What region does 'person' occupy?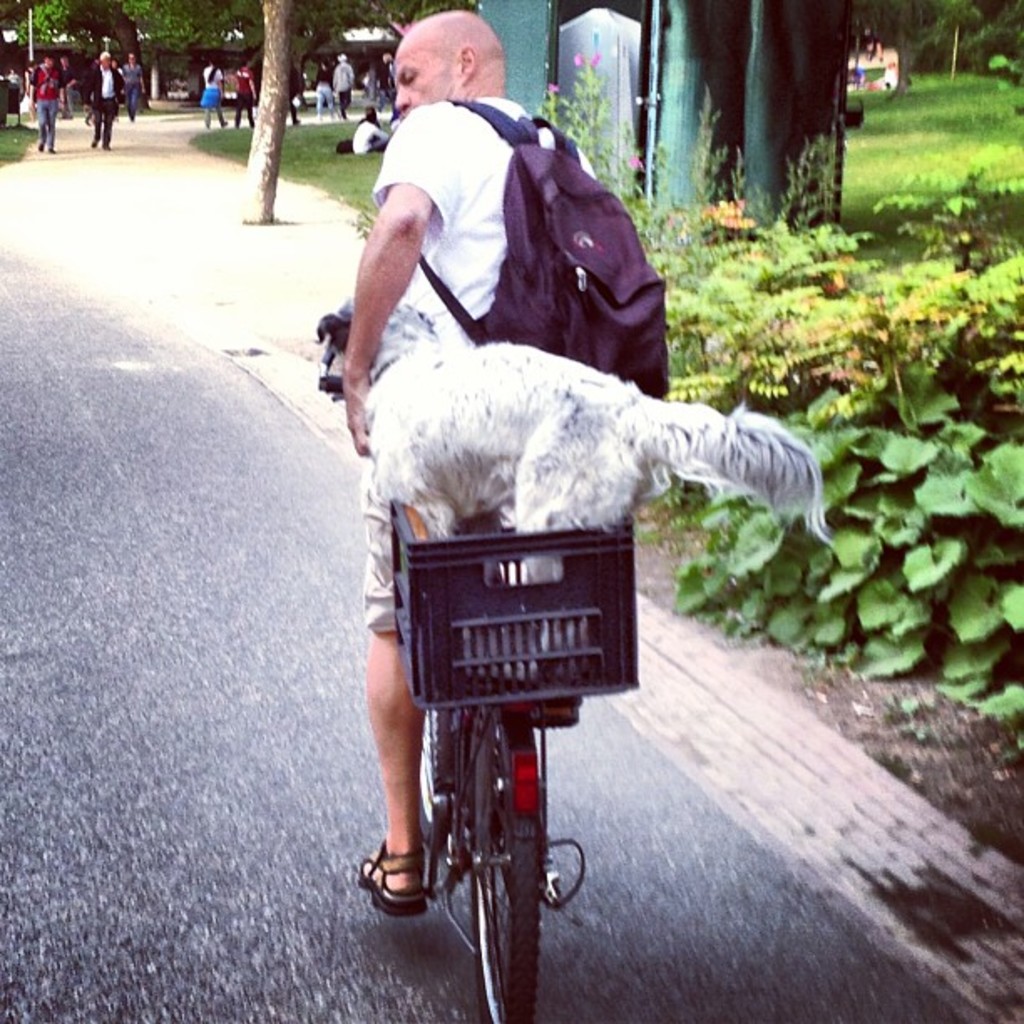
(340,13,664,912).
